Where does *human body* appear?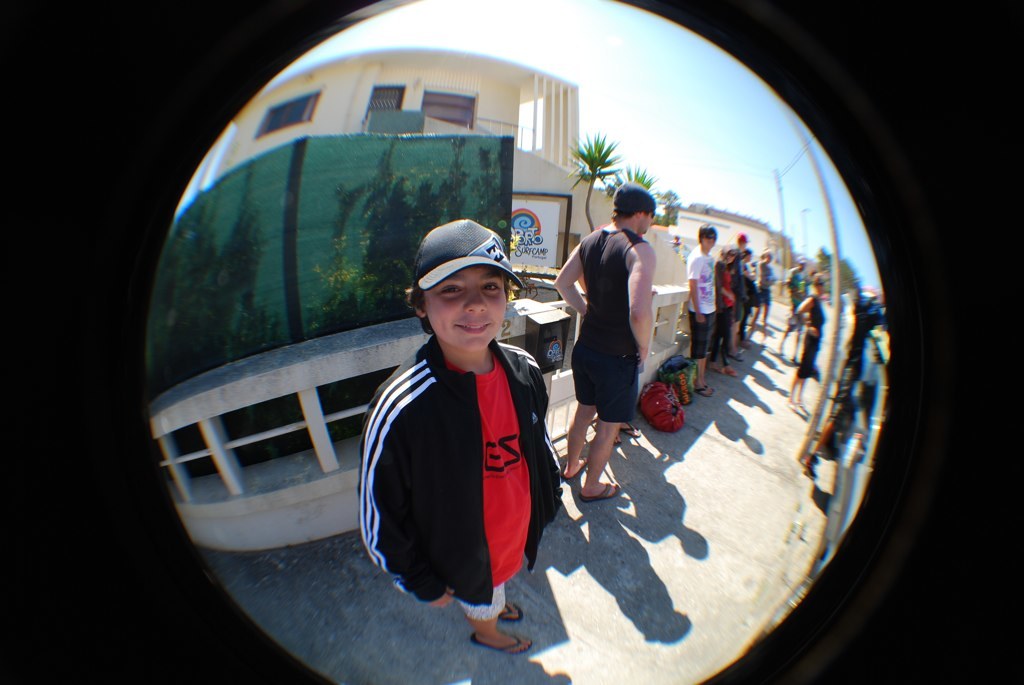
Appears at crop(790, 293, 822, 406).
